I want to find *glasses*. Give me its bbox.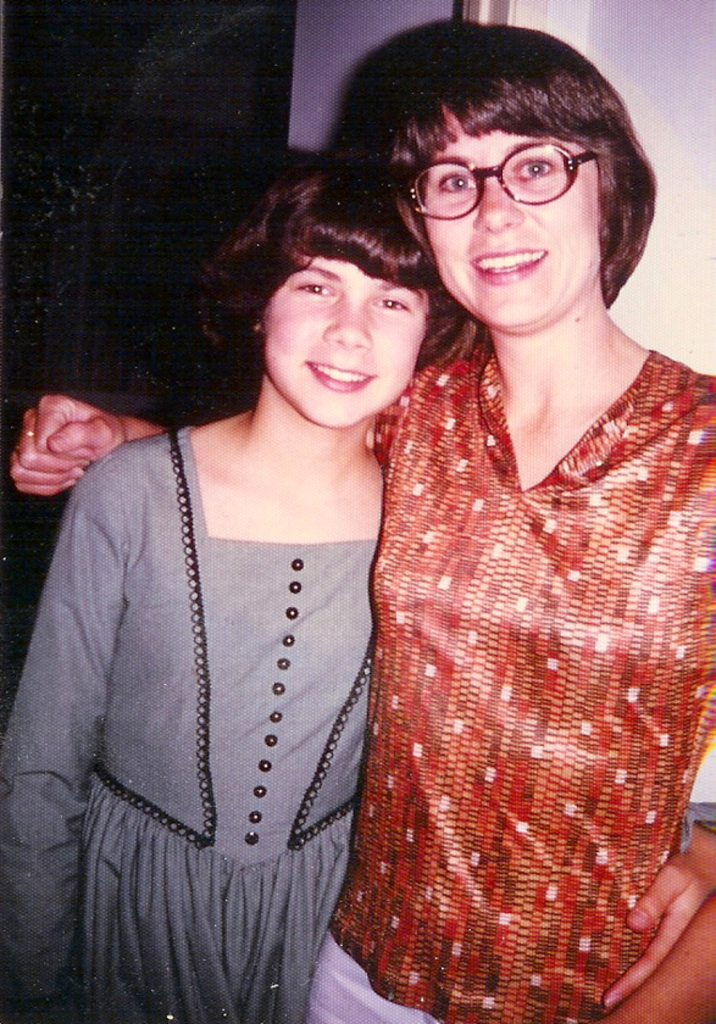
region(405, 119, 589, 226).
